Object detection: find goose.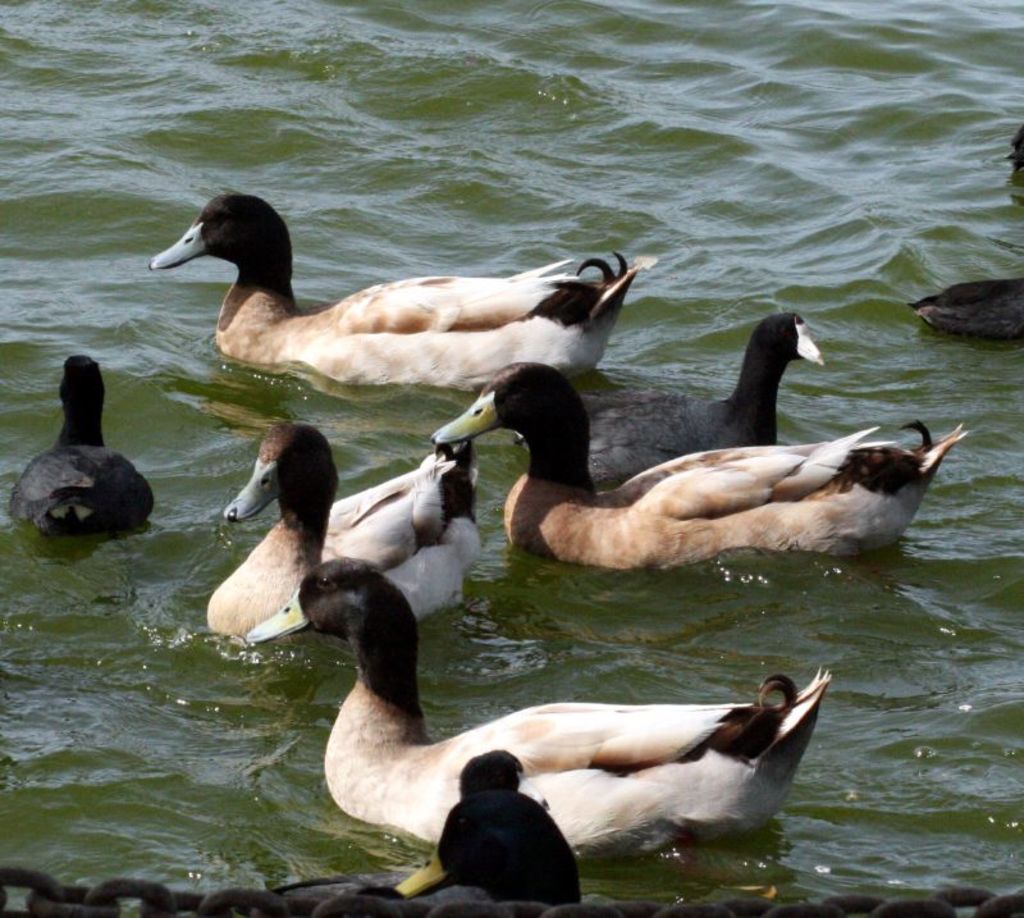
locate(247, 567, 833, 853).
